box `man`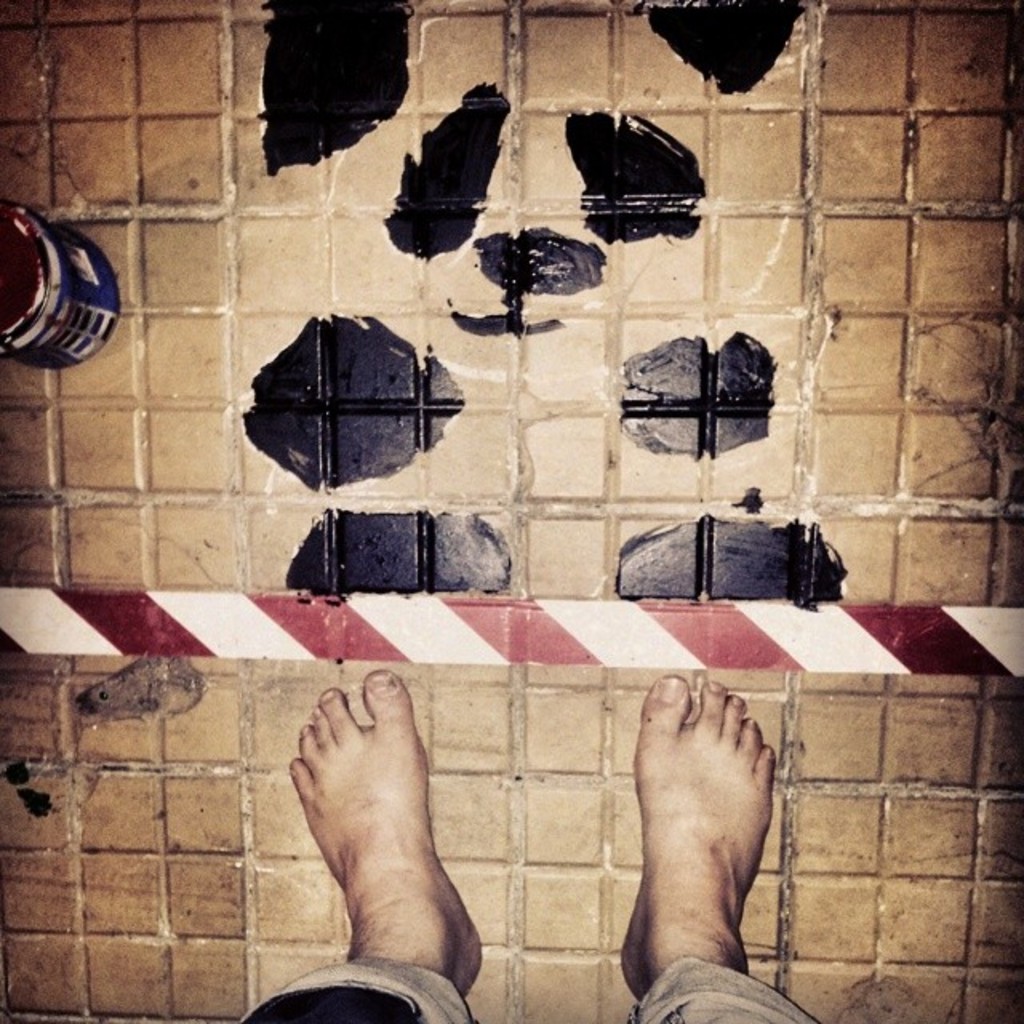
left=238, top=659, right=827, bottom=1022
